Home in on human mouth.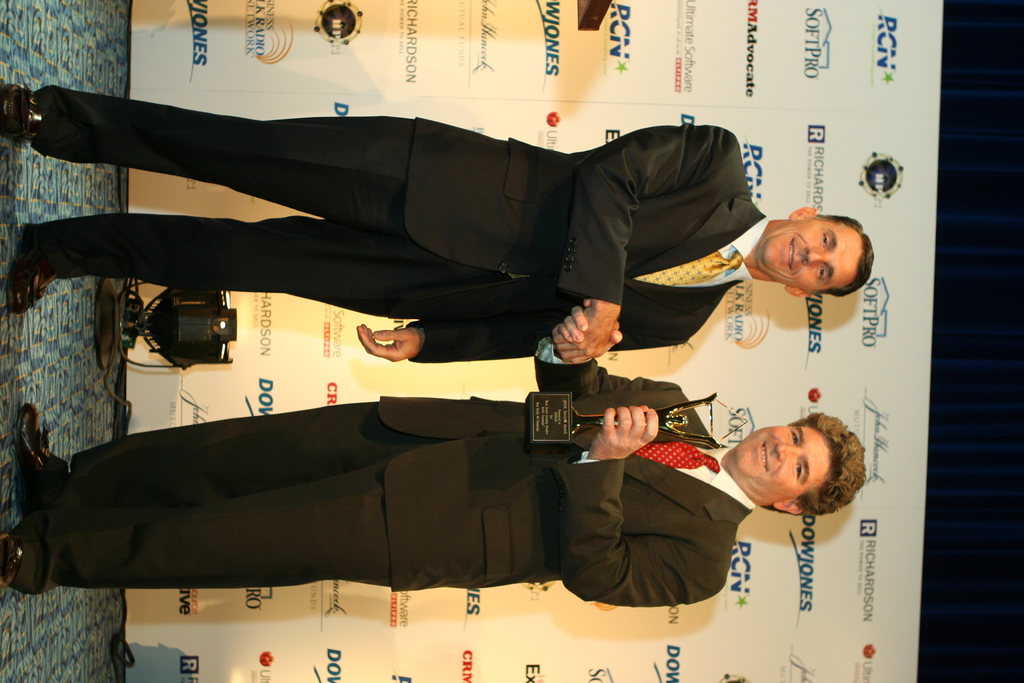
Homed in at region(788, 236, 797, 267).
